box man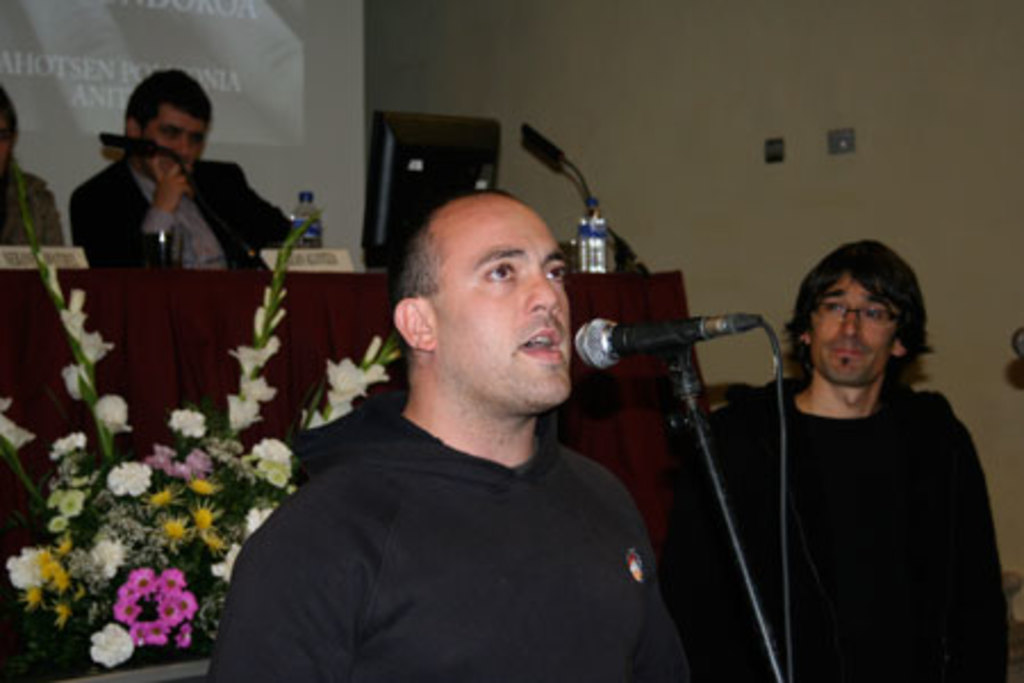
{"x1": 653, "y1": 221, "x2": 1022, "y2": 681}
